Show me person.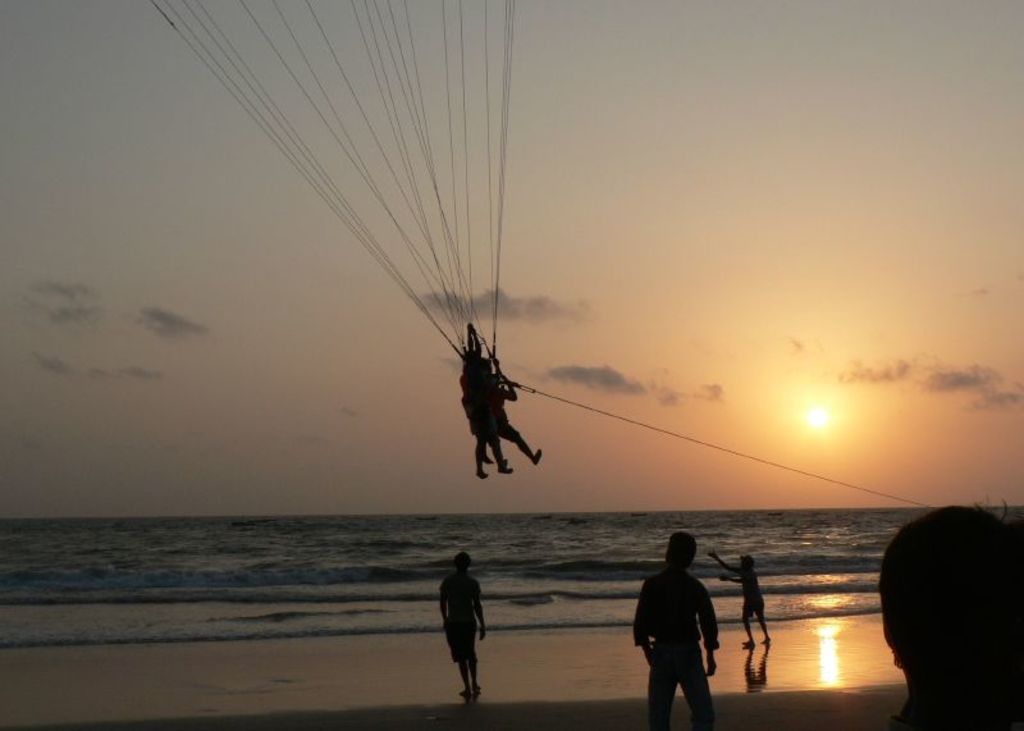
person is here: (x1=874, y1=497, x2=1023, y2=730).
